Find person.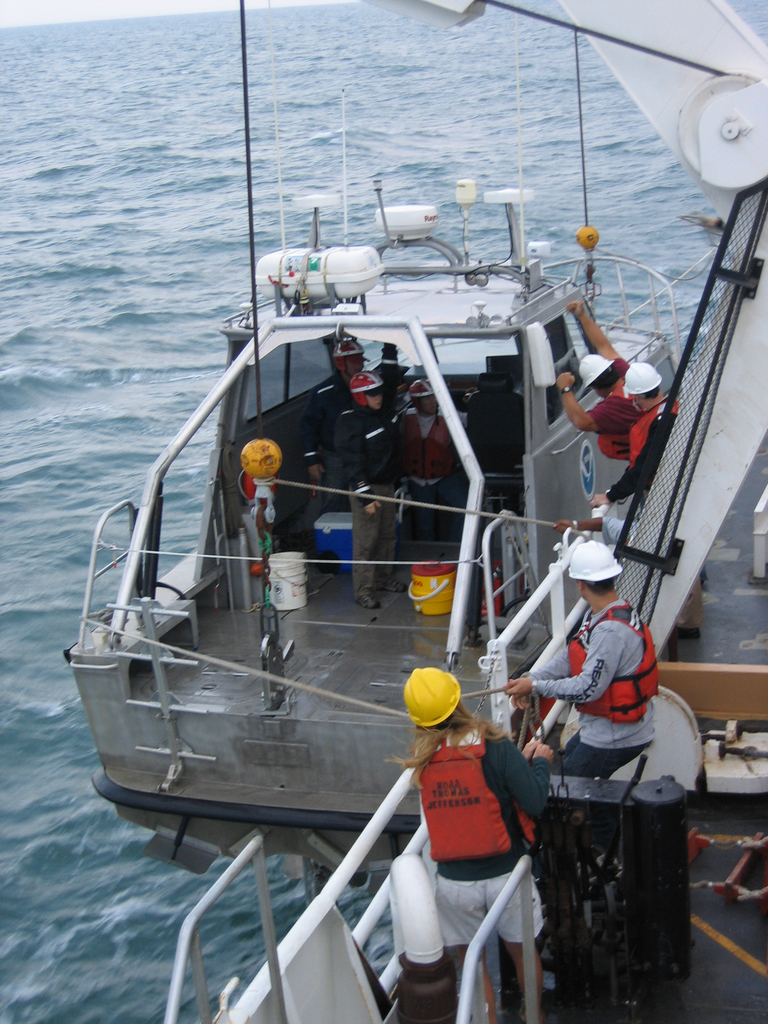
589:361:681:511.
